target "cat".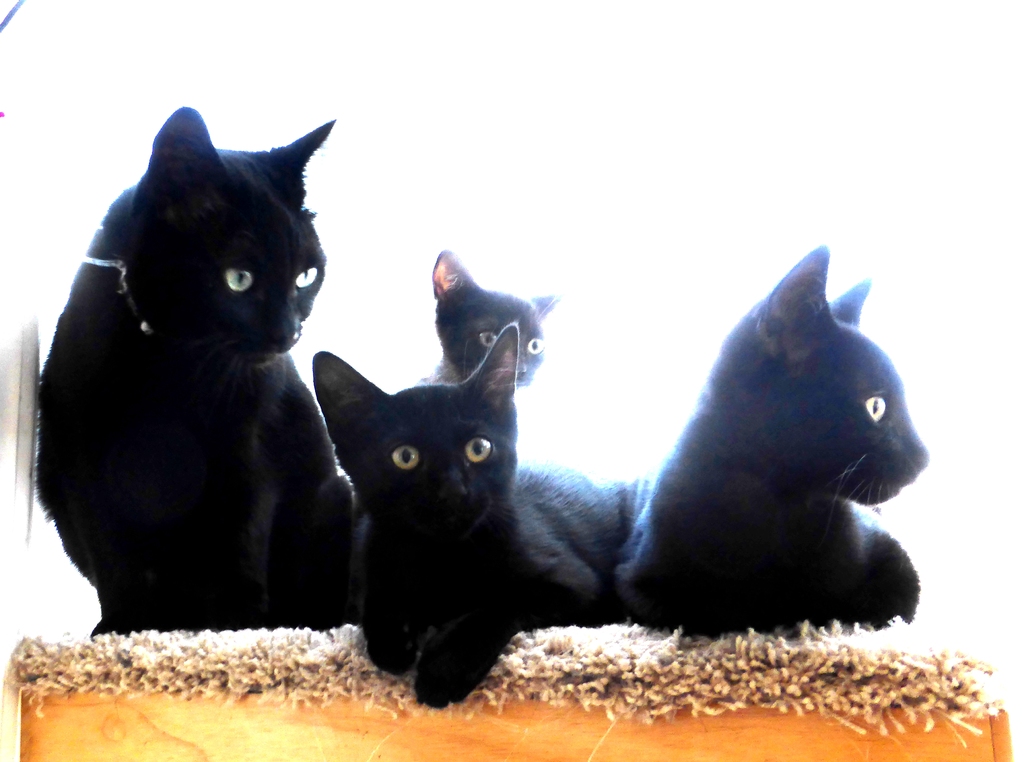
Target region: pyautogui.locateOnScreen(414, 244, 559, 400).
